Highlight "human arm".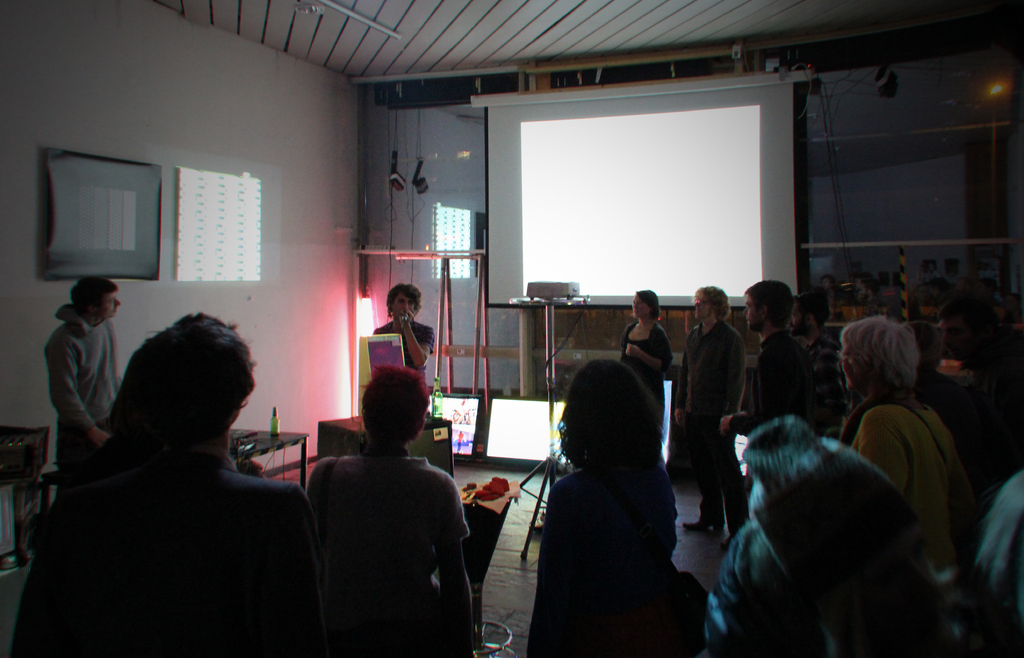
Highlighted region: 626 325 678 371.
